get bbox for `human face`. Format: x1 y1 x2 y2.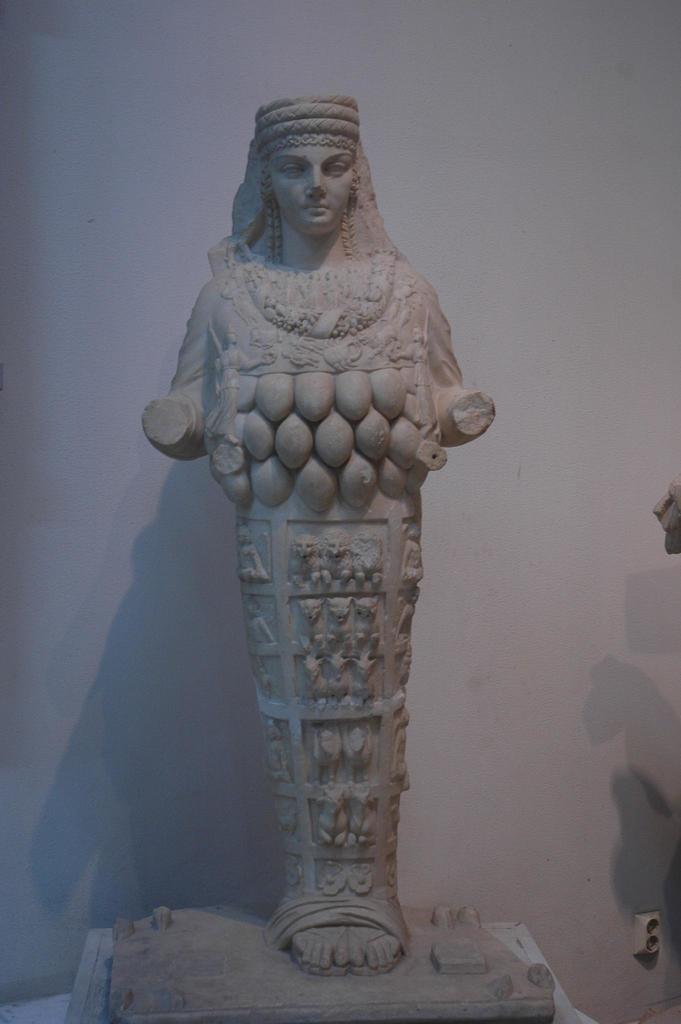
268 145 356 237.
